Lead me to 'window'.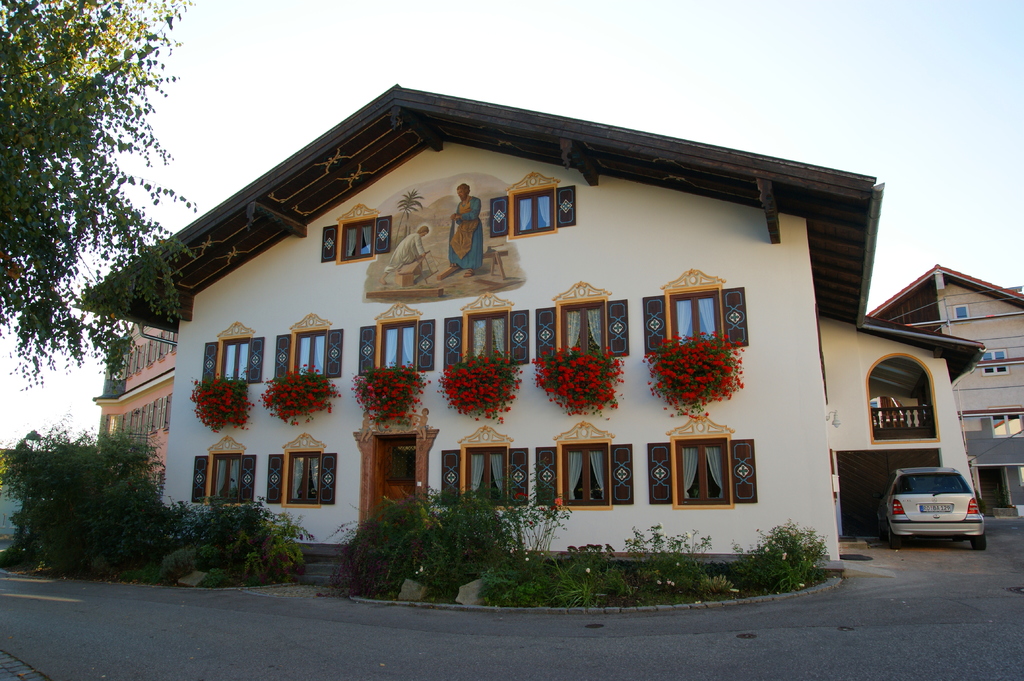
Lead to l=492, t=182, r=577, b=236.
